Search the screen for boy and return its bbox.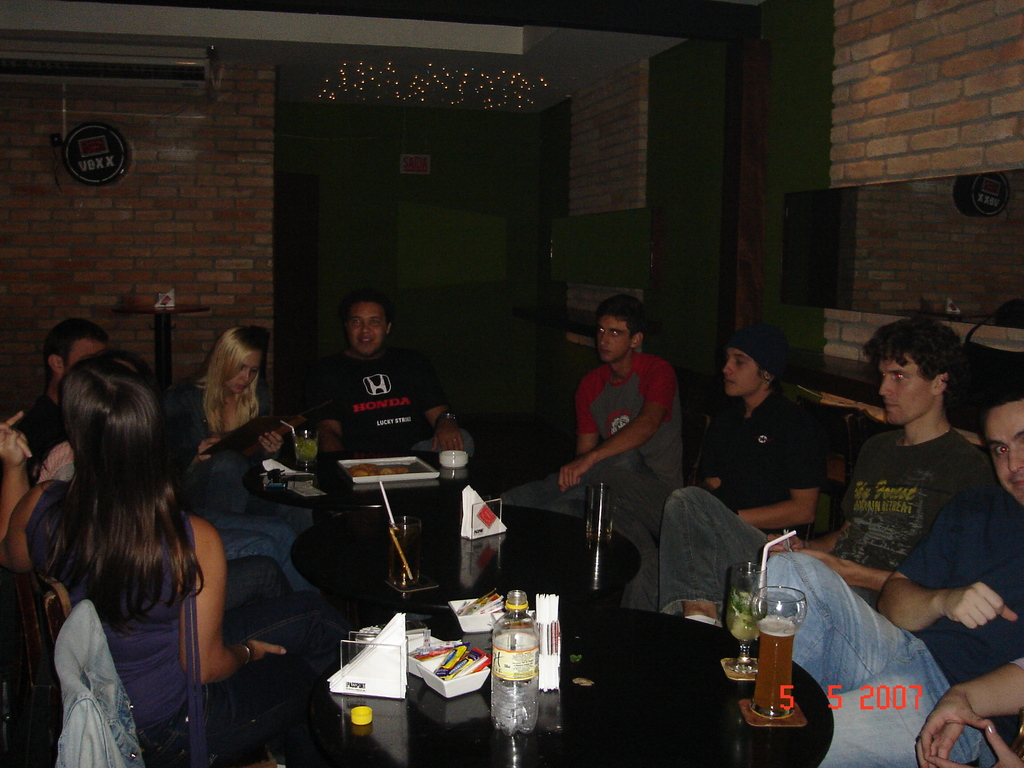
Found: [749,378,1023,767].
